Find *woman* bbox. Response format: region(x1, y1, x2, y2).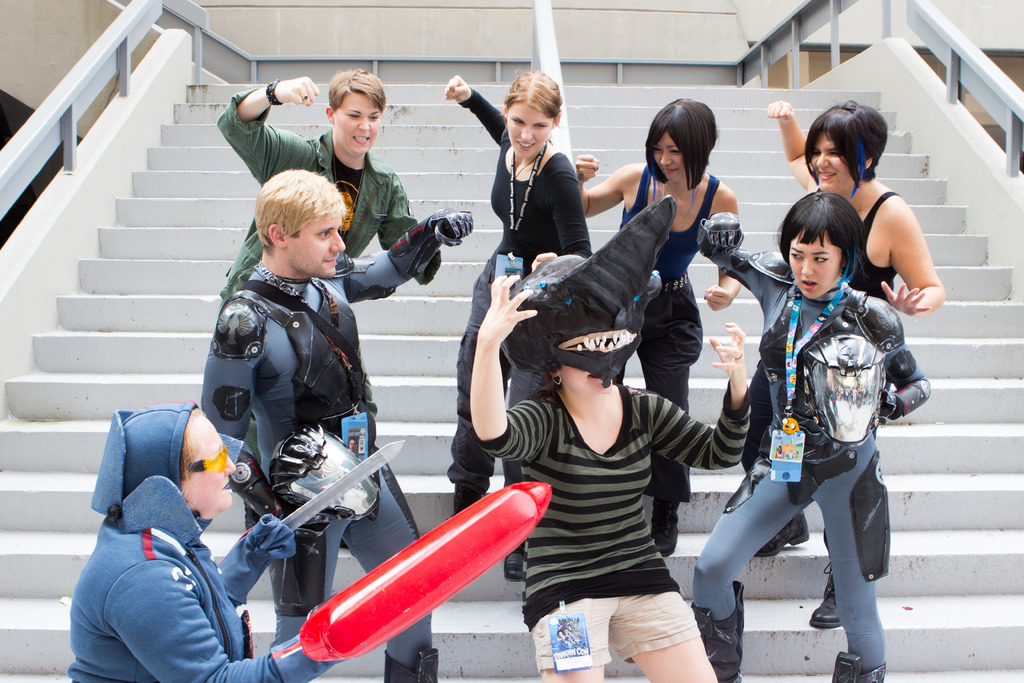
region(753, 100, 947, 630).
